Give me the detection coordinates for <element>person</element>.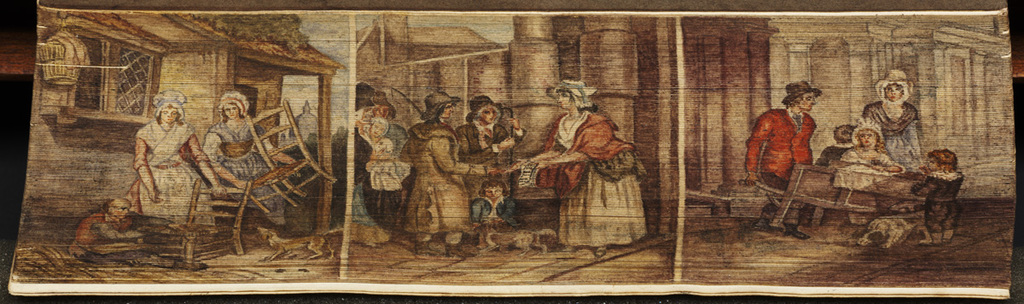
pyautogui.locateOnScreen(457, 96, 518, 231).
